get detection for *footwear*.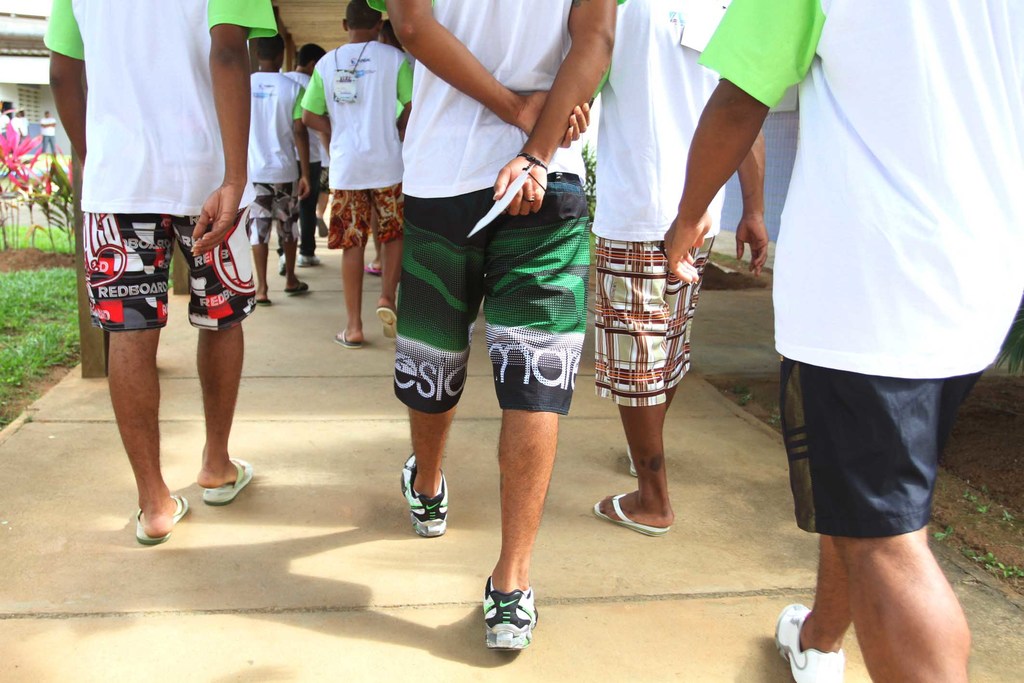
Detection: detection(377, 304, 401, 344).
